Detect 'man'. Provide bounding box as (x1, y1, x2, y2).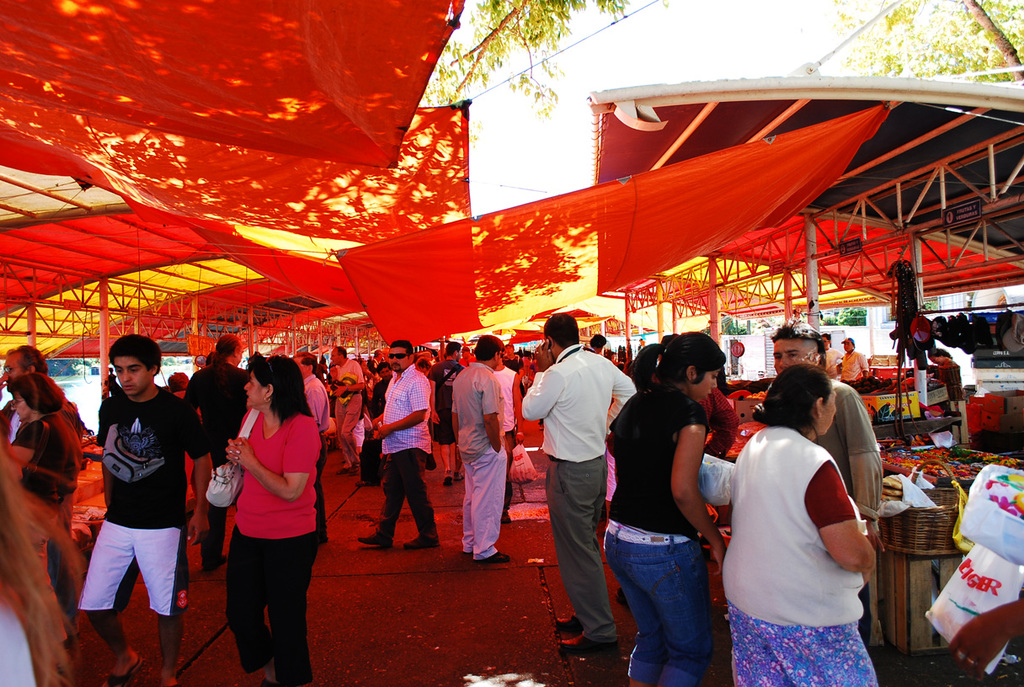
(448, 334, 511, 562).
